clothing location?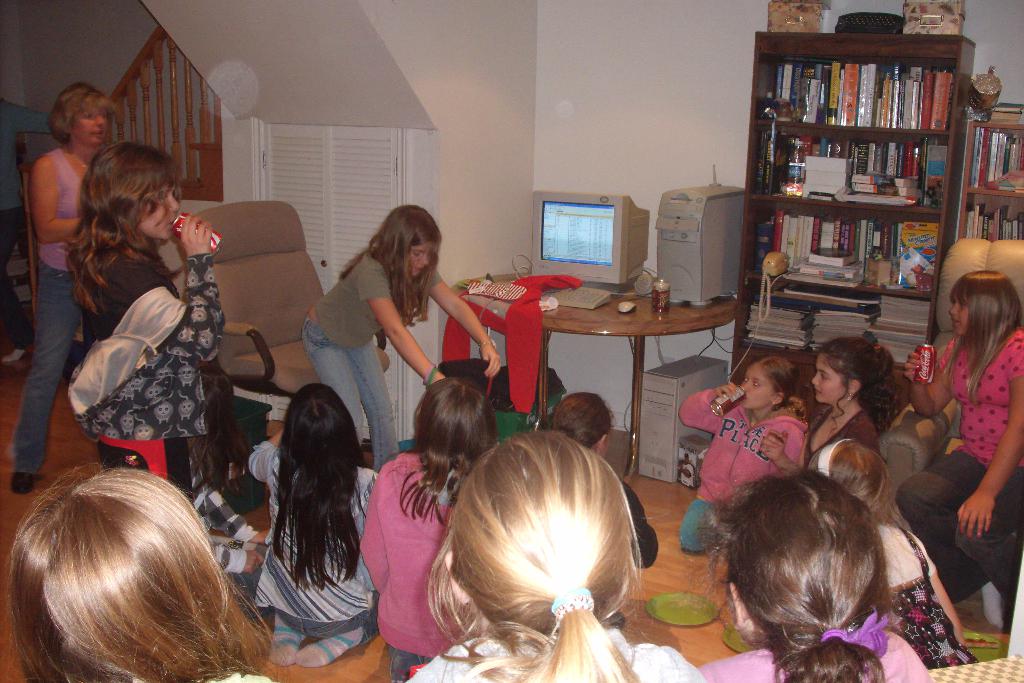
Rect(308, 256, 433, 350)
